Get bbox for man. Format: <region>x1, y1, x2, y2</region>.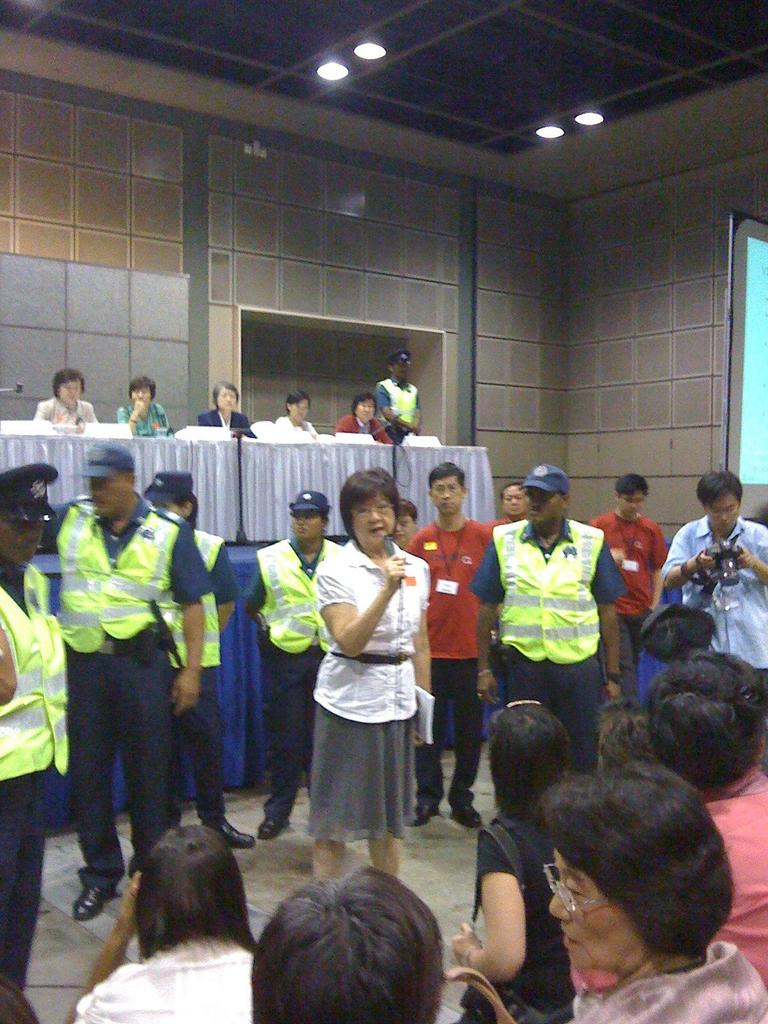
<region>401, 461, 492, 829</region>.
